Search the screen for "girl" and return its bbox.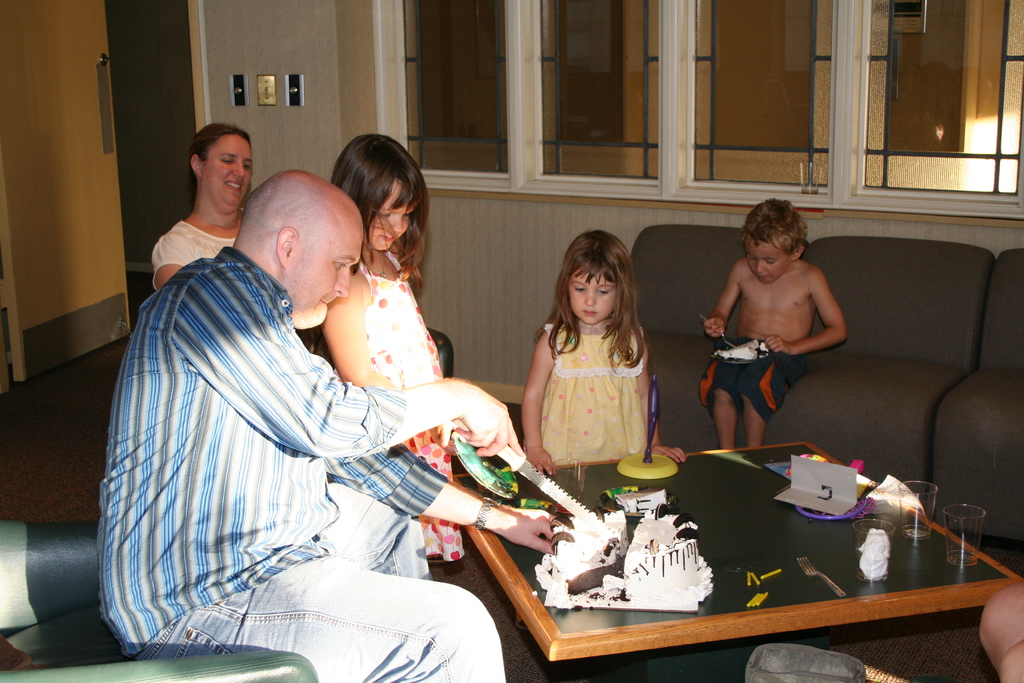
Found: {"left": 314, "top": 134, "right": 456, "bottom": 563}.
